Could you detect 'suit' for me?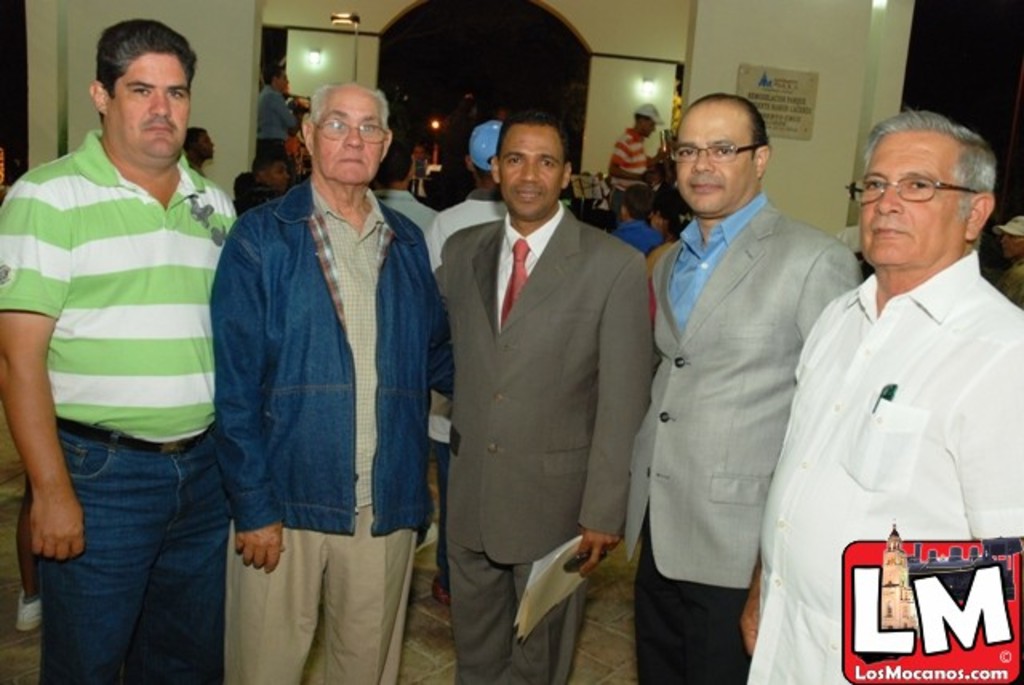
Detection result: bbox=(422, 98, 656, 669).
